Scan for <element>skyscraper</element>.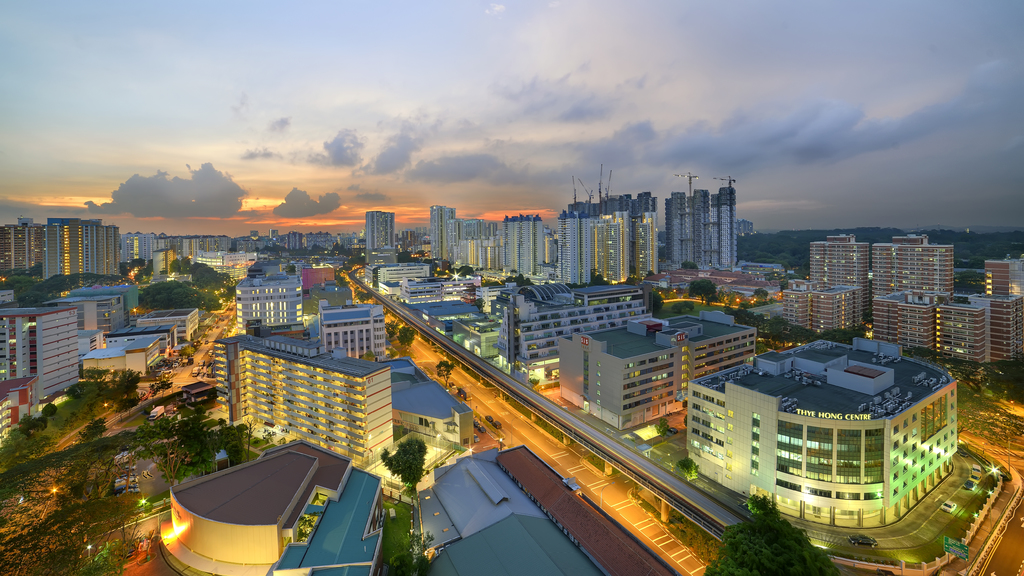
Scan result: bbox(504, 214, 540, 273).
